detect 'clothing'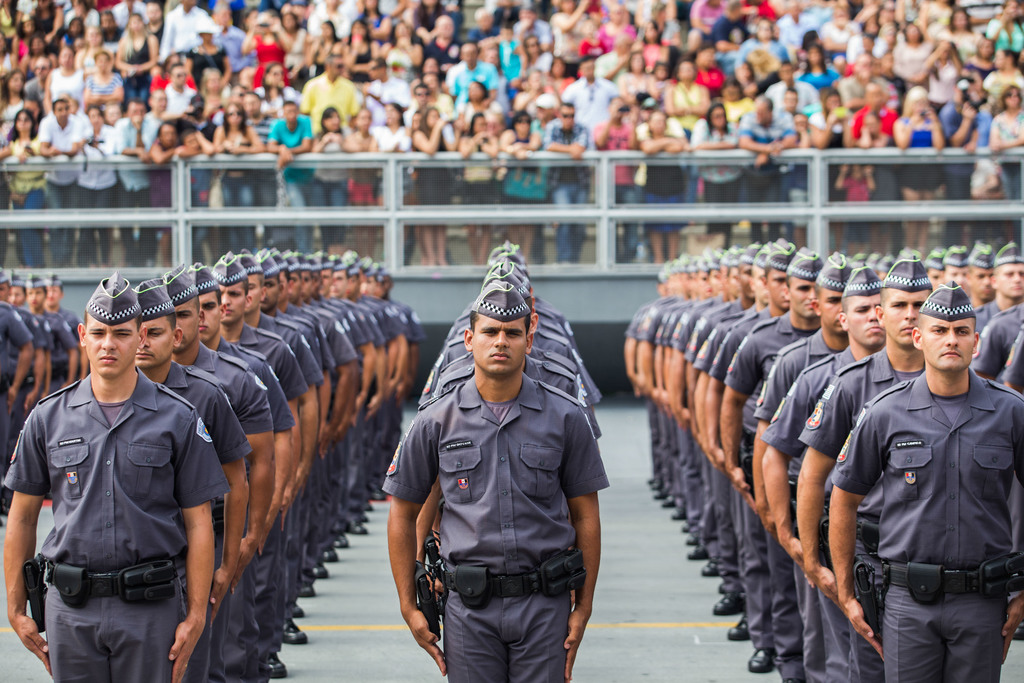
box=[988, 67, 1021, 99]
